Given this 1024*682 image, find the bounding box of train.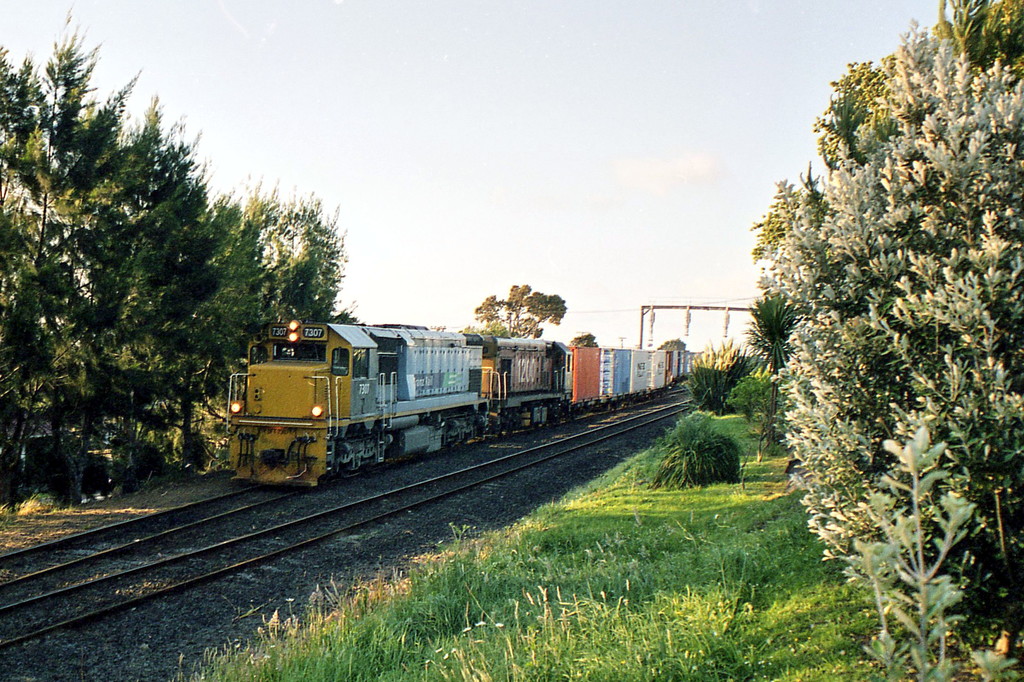
(x1=225, y1=315, x2=691, y2=489).
